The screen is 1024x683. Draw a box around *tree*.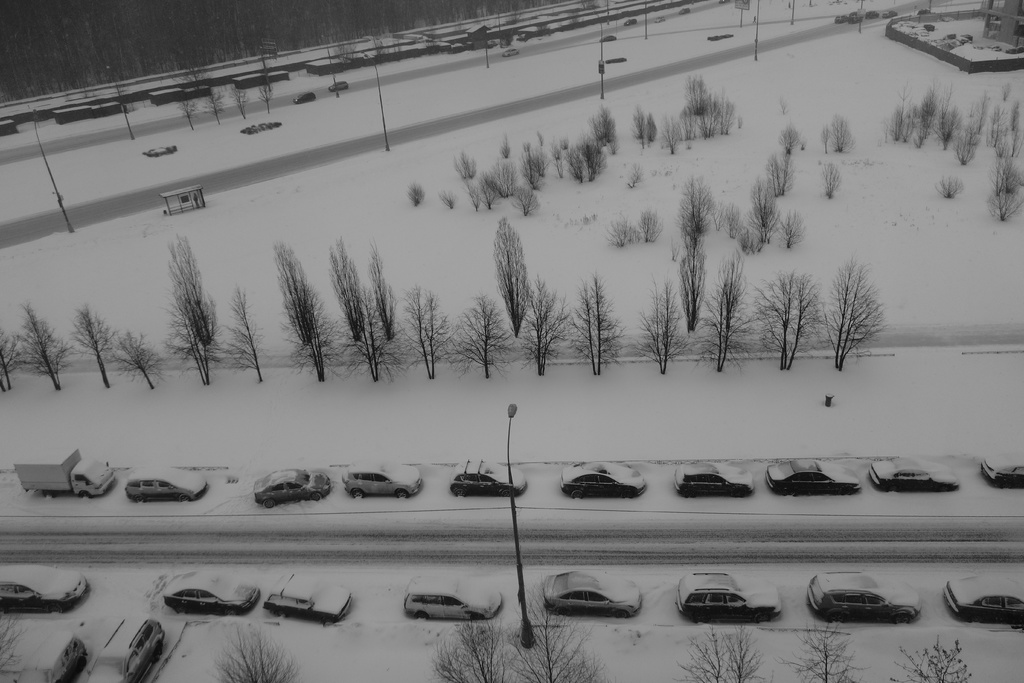
350, 299, 419, 375.
